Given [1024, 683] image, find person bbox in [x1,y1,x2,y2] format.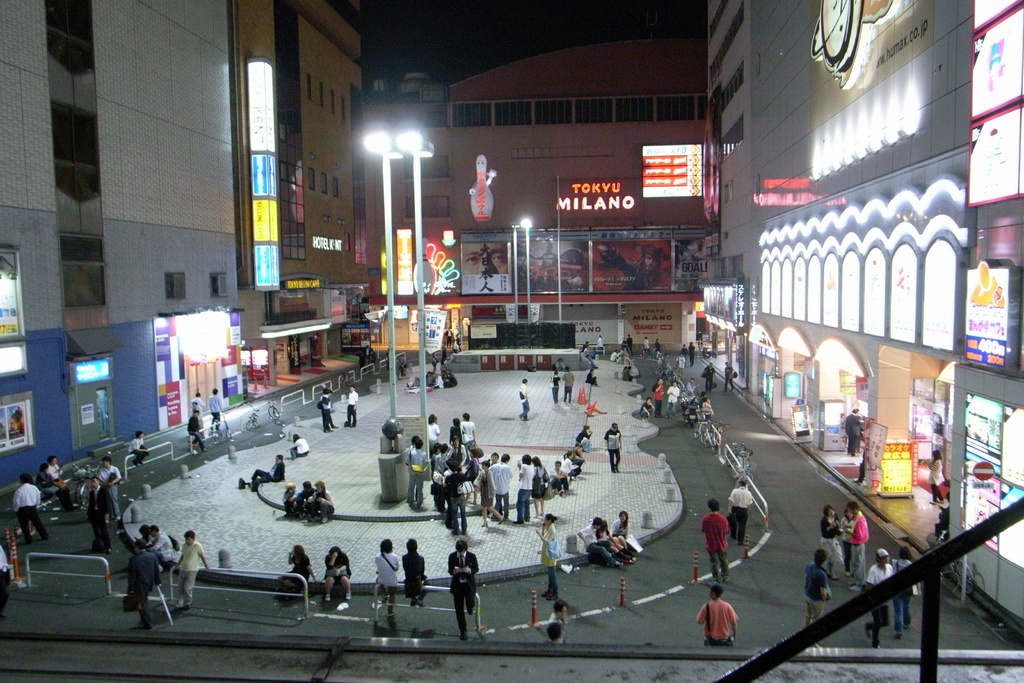
[375,538,399,620].
